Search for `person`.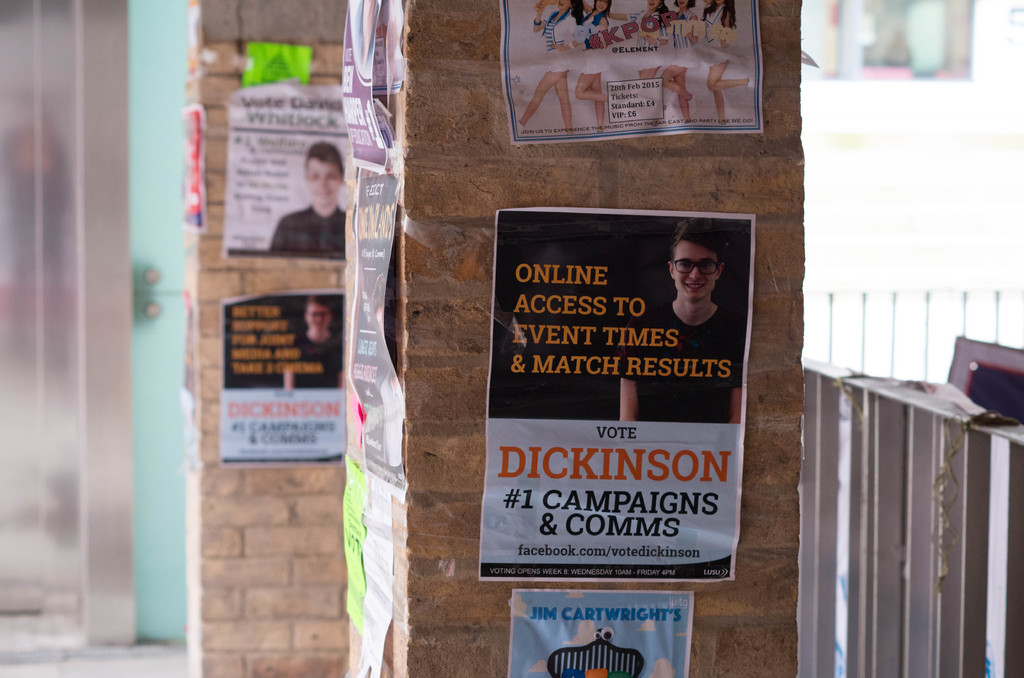
Found at {"x1": 640, "y1": 214, "x2": 741, "y2": 389}.
